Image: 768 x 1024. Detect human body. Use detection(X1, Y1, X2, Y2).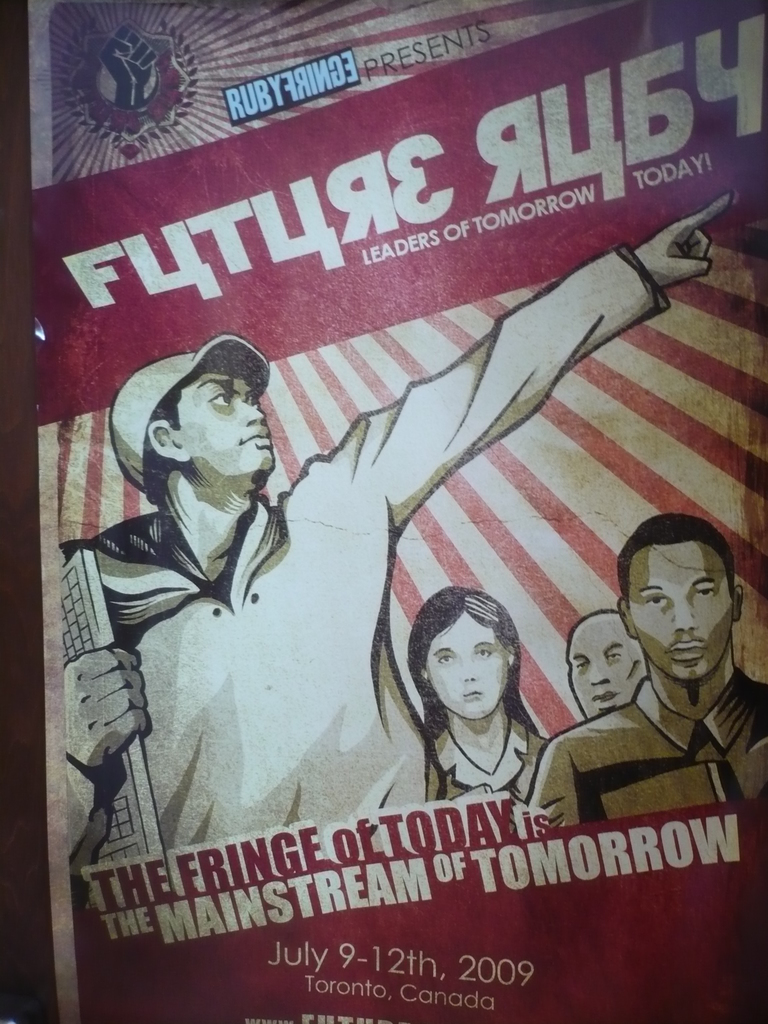
detection(569, 607, 648, 724).
